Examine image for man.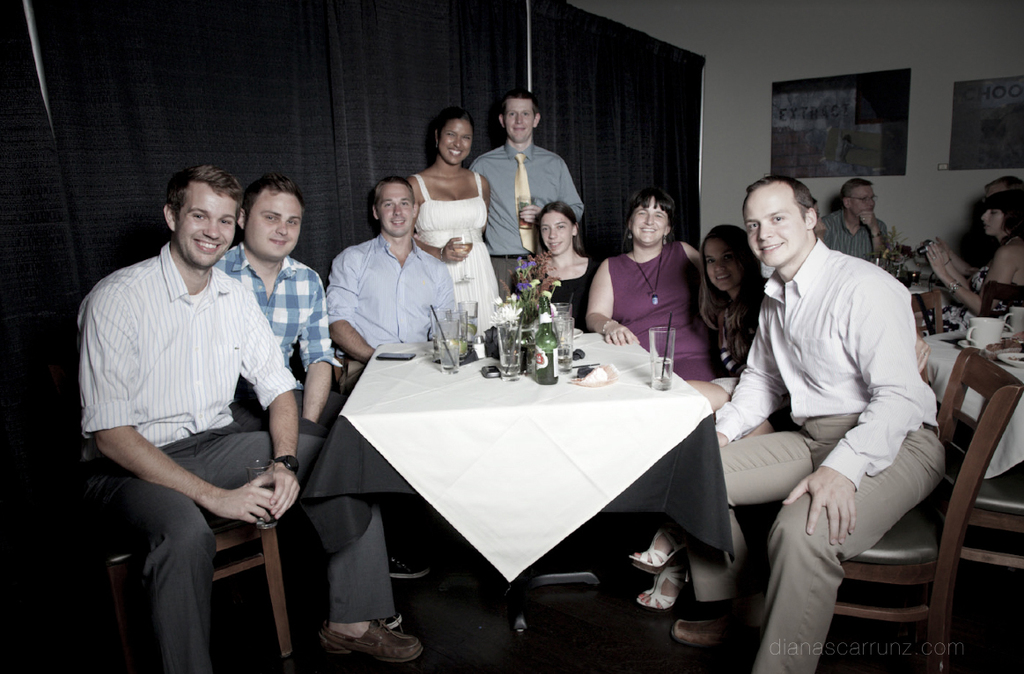
Examination result: [x1=323, y1=171, x2=454, y2=385].
